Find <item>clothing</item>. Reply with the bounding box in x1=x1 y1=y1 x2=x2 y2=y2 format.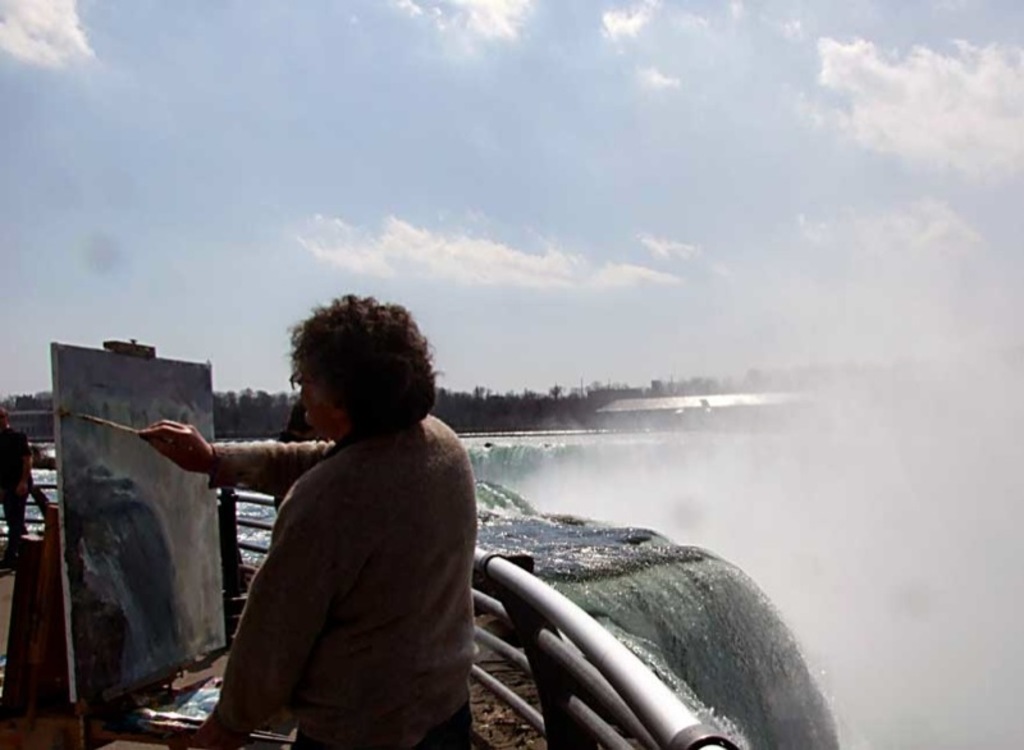
x1=196 y1=401 x2=484 y2=749.
